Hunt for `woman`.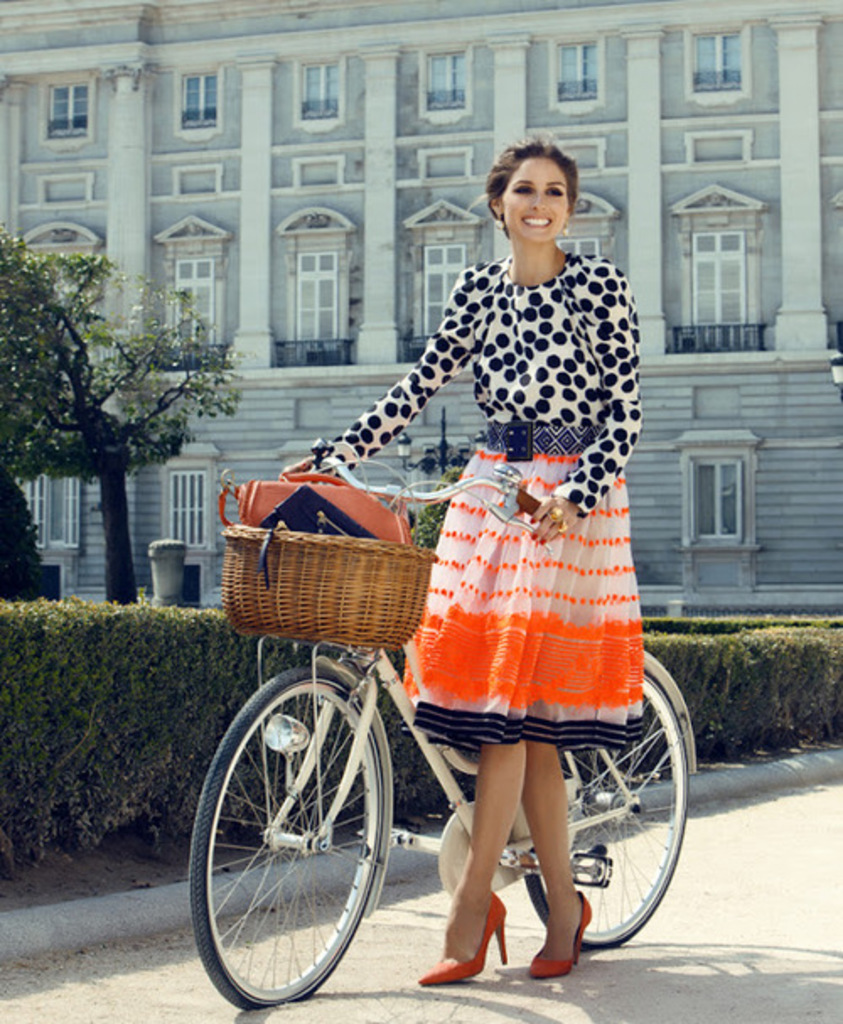
Hunted down at (x1=266, y1=164, x2=679, y2=962).
